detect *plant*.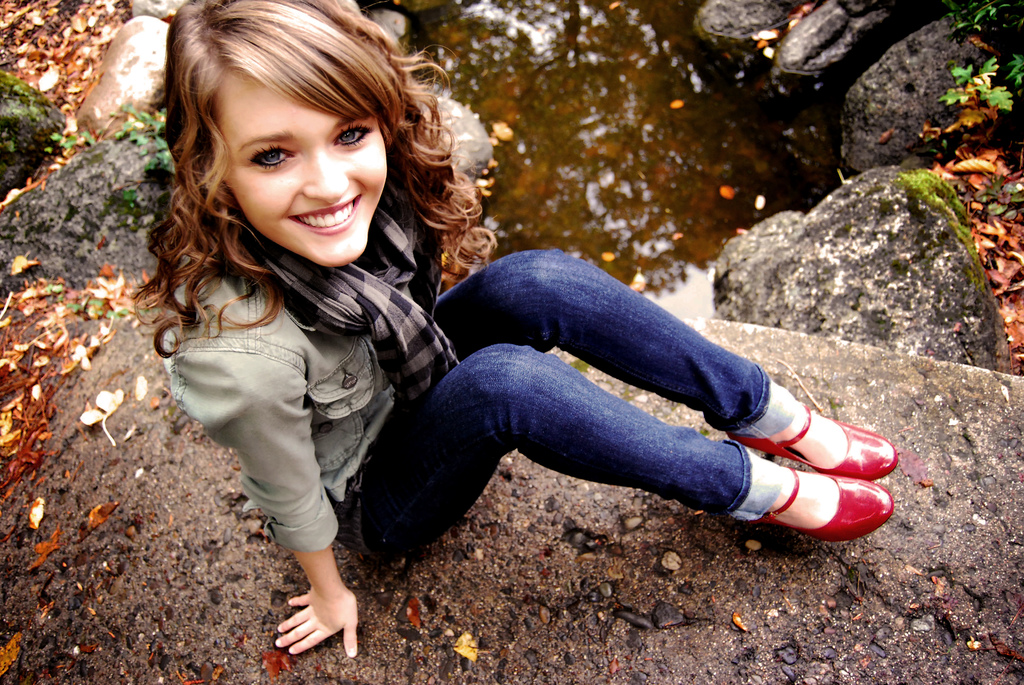
Detected at region(972, 173, 1023, 224).
